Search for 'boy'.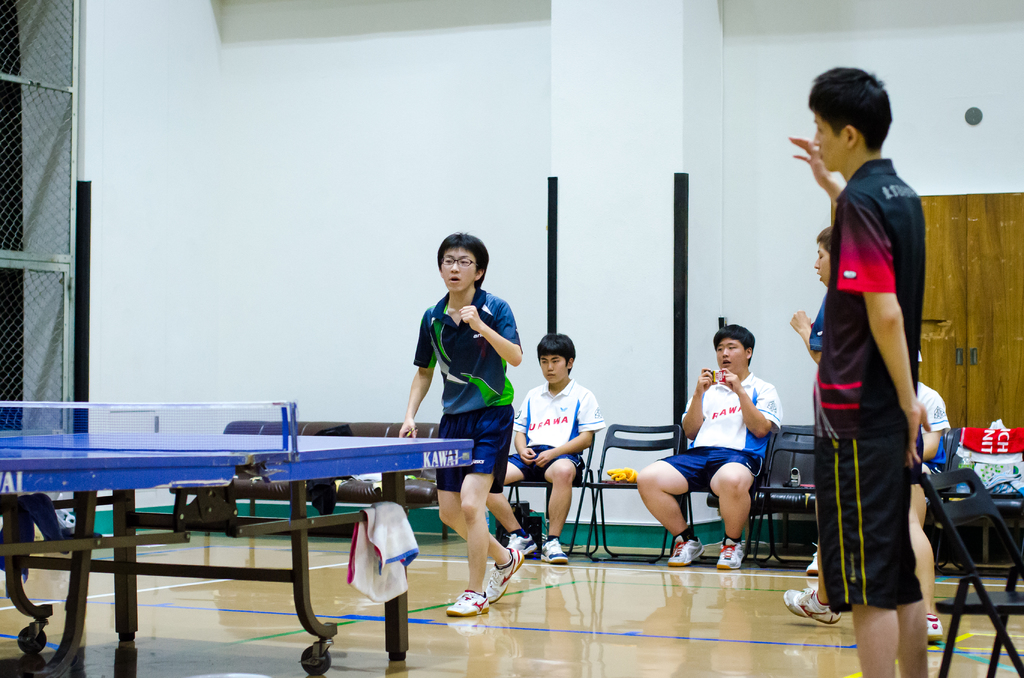
Found at Rect(488, 327, 607, 561).
